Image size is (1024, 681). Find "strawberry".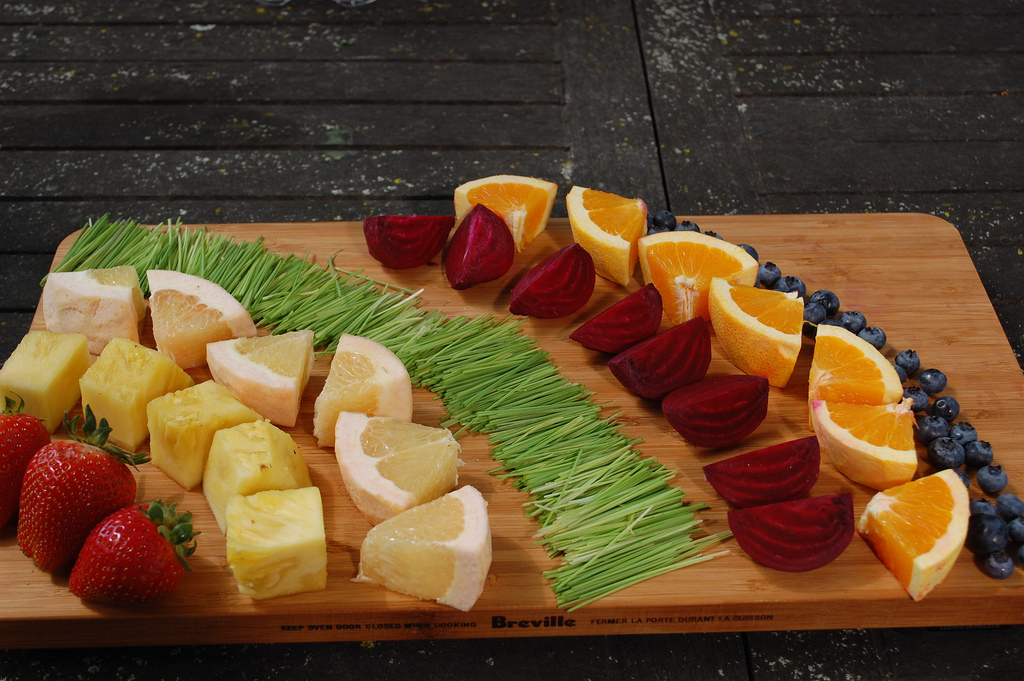
[x1=57, y1=508, x2=183, y2=611].
